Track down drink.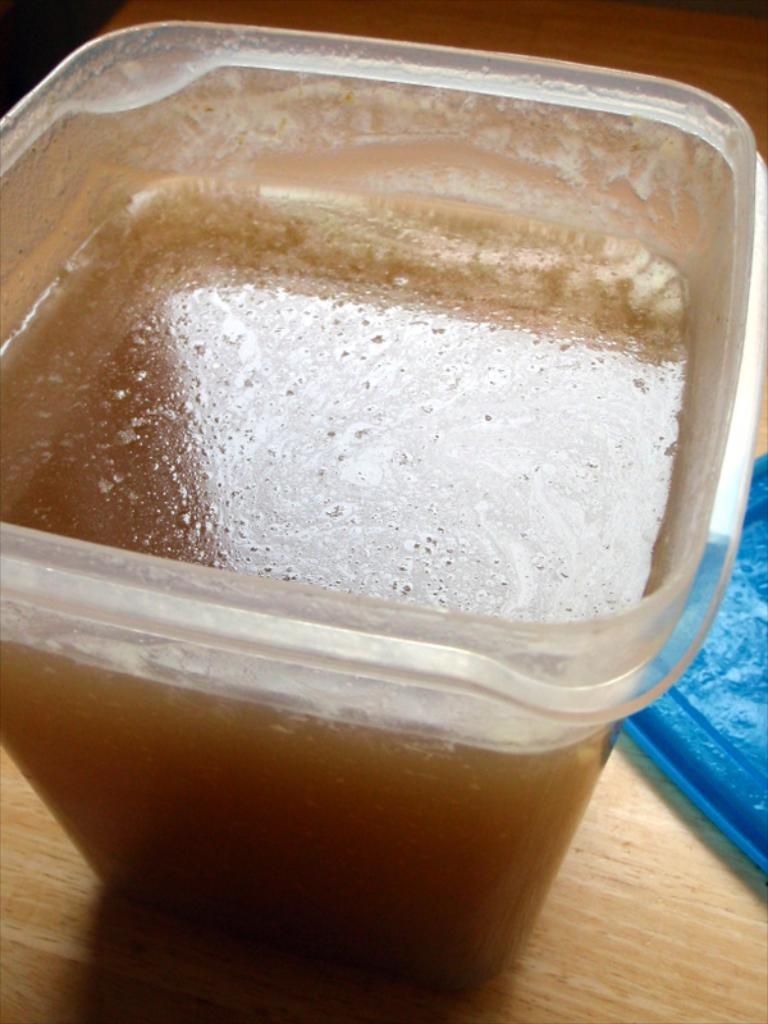
Tracked to [0, 88, 745, 986].
